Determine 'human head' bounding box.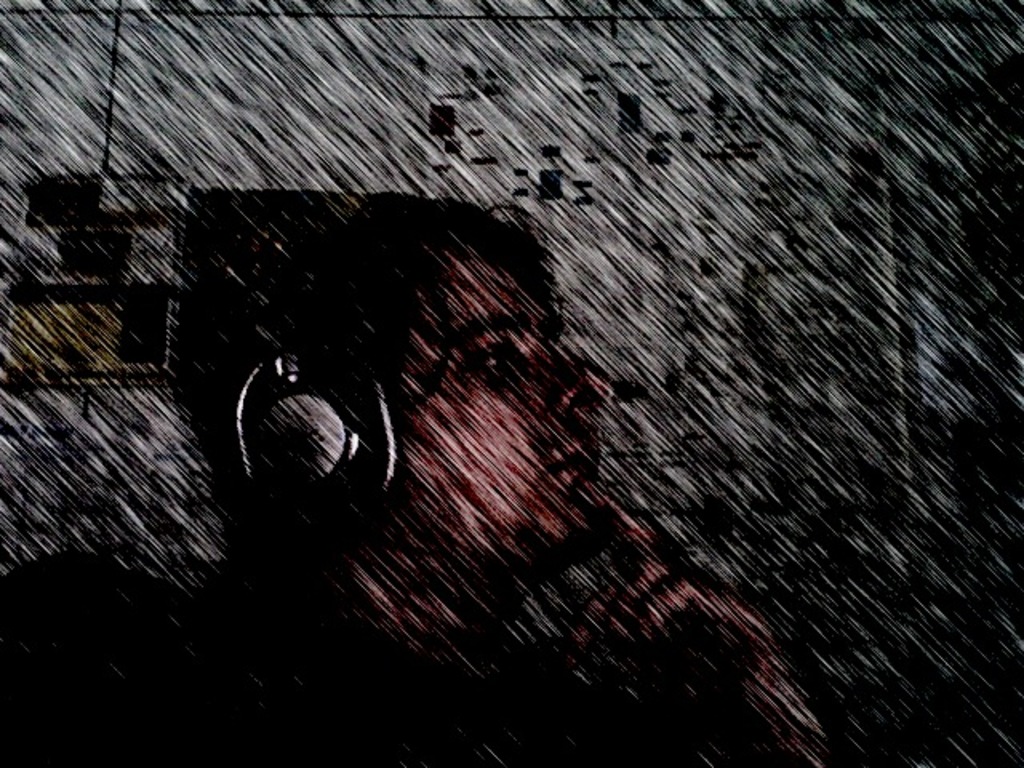
Determined: (left=166, top=184, right=602, bottom=592).
